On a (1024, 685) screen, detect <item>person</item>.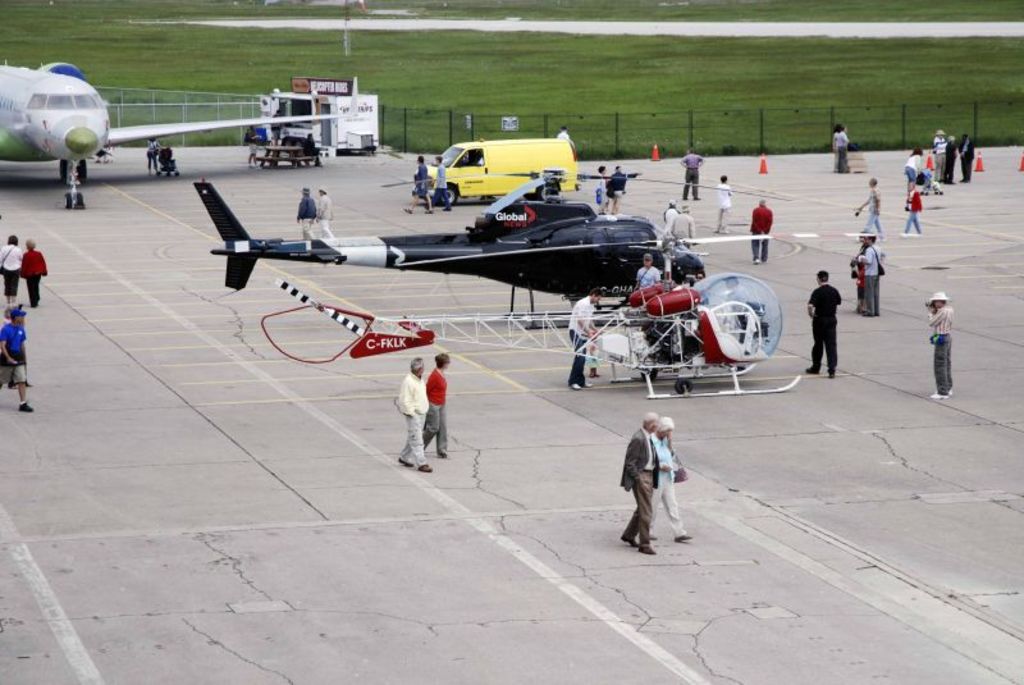
crop(0, 301, 33, 414).
